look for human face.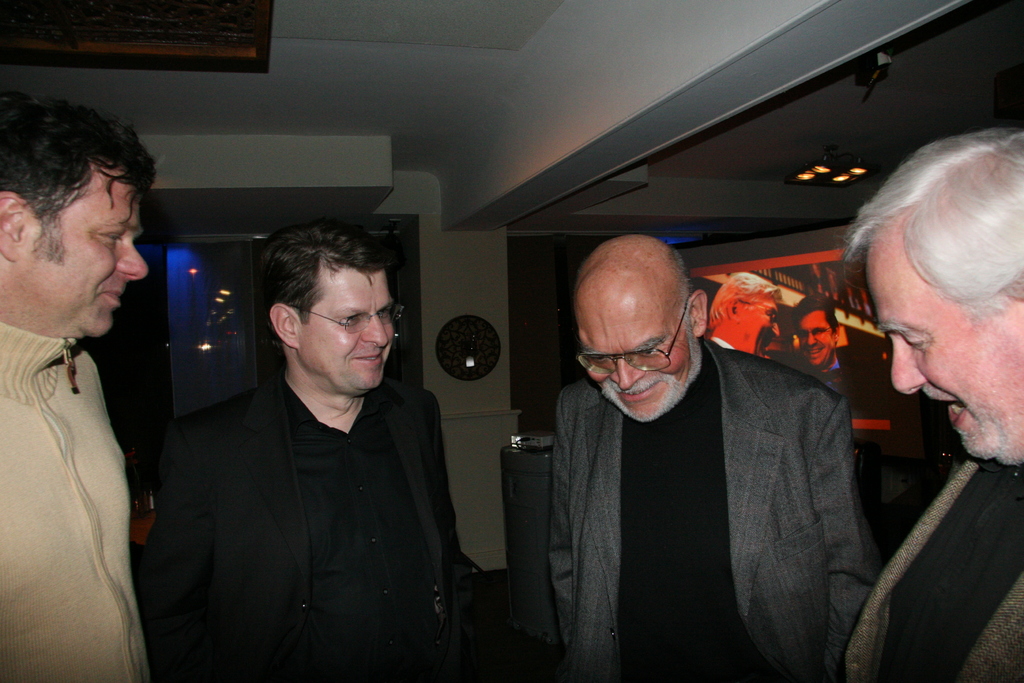
Found: bbox=[299, 268, 395, 391].
